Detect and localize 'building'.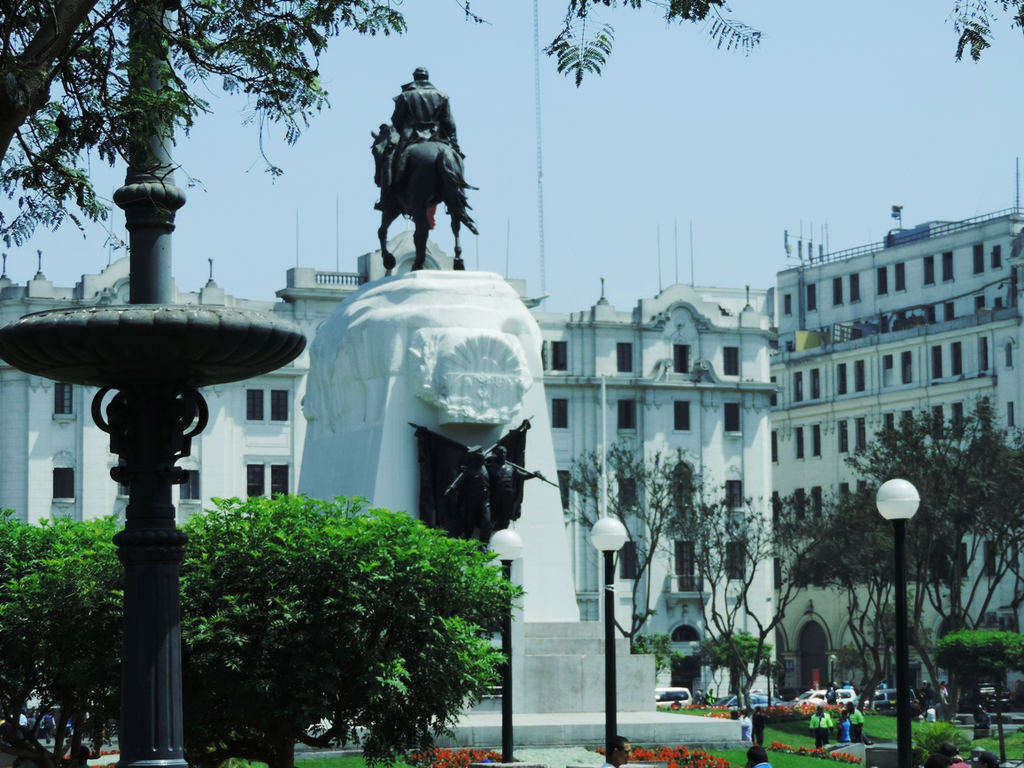
Localized at [left=0, top=207, right=1023, bottom=697].
